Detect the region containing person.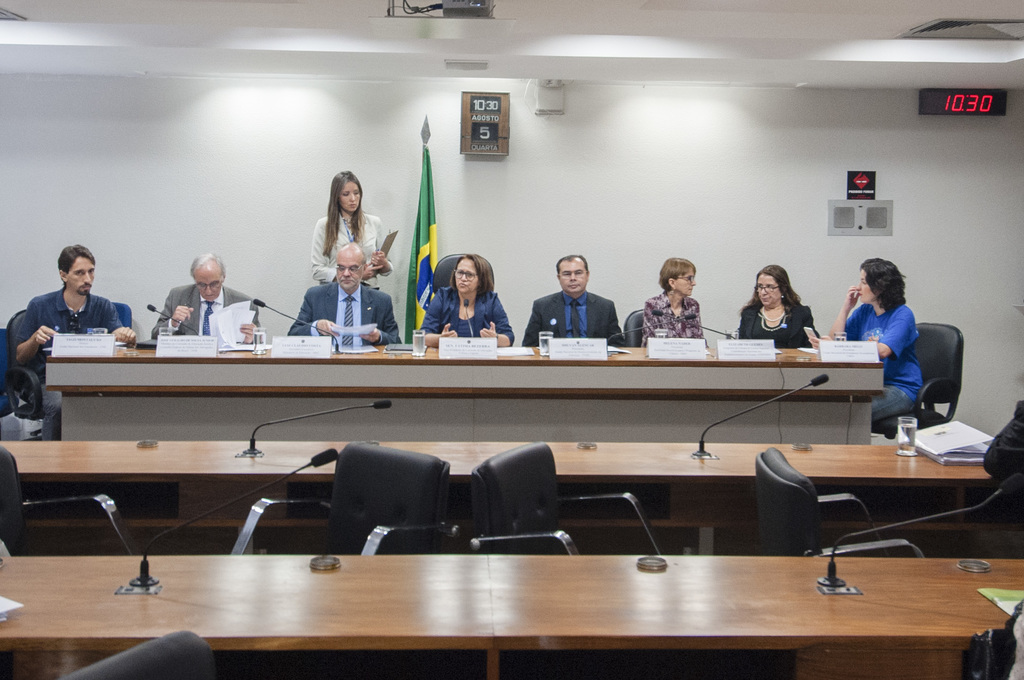
x1=150 y1=255 x2=260 y2=350.
